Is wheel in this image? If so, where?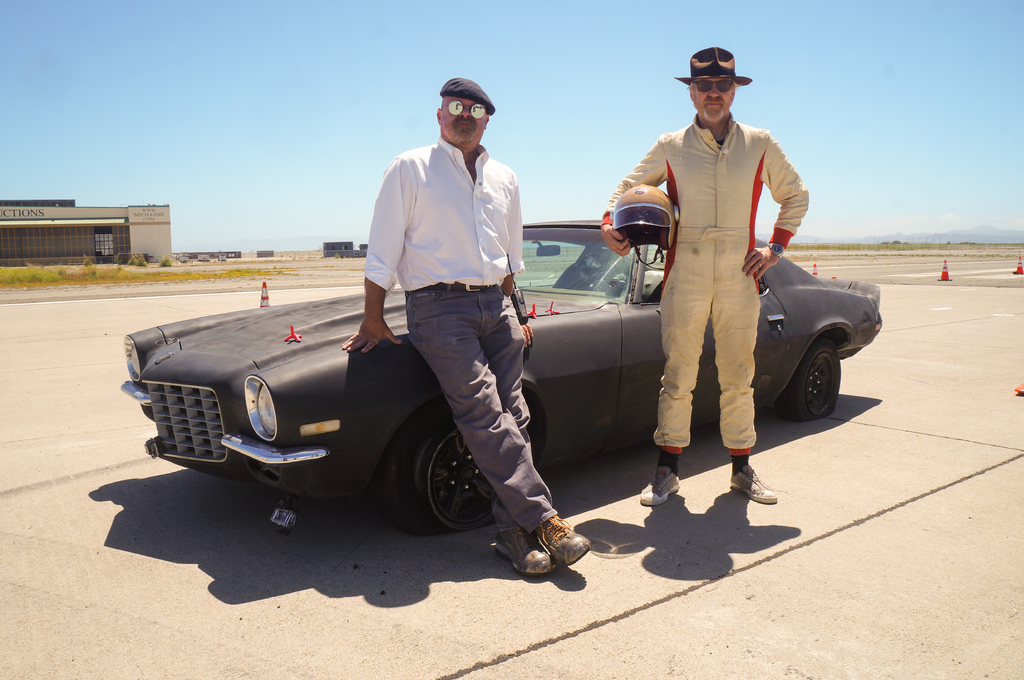
Yes, at (x1=374, y1=397, x2=542, y2=533).
